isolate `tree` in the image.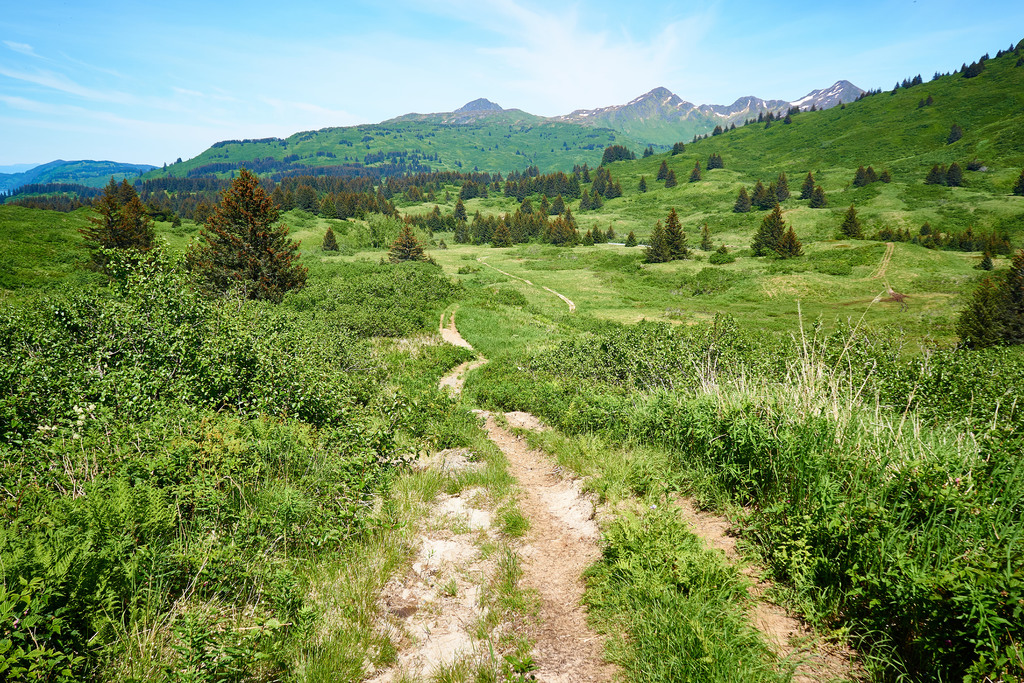
Isolated region: 643:151:655:157.
